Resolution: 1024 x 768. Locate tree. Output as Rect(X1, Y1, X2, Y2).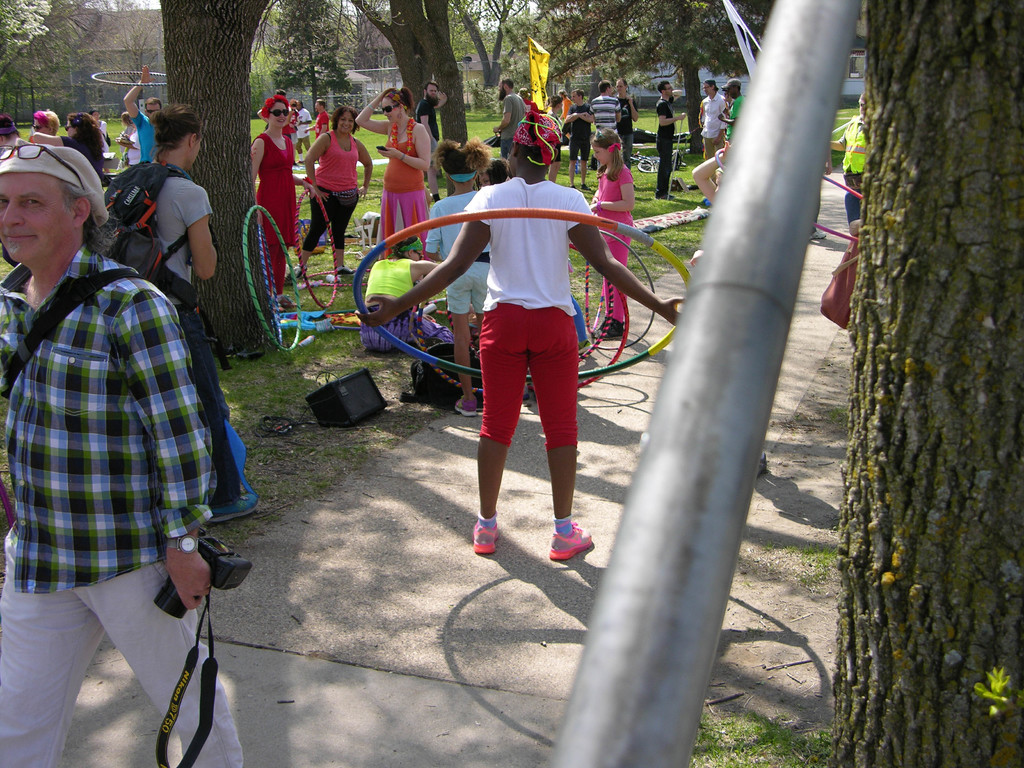
Rect(344, 0, 467, 159).
